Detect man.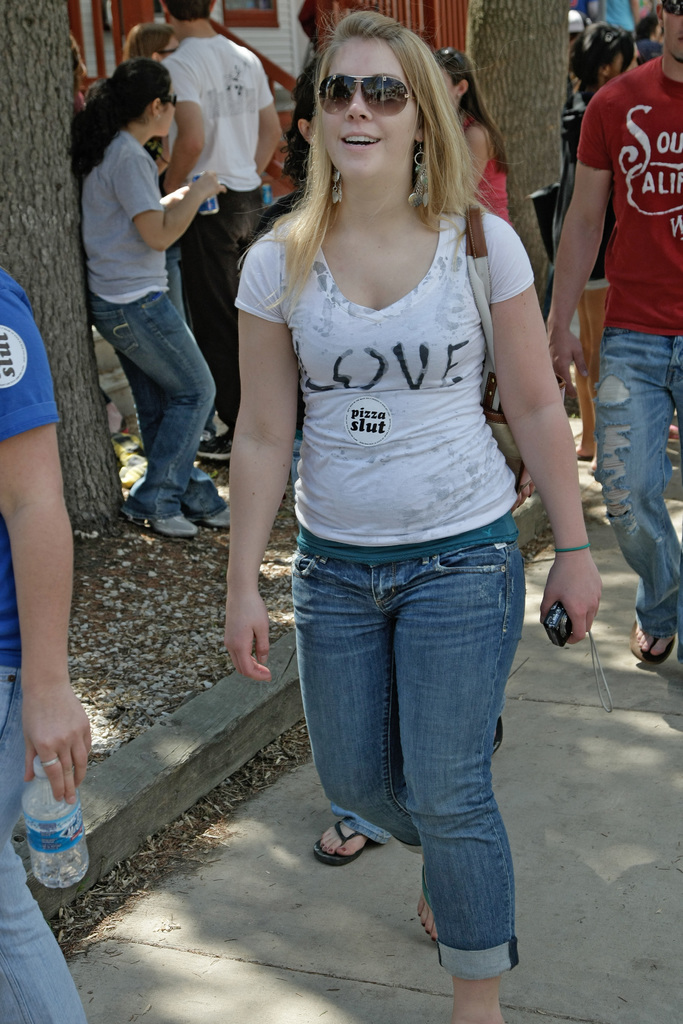
Detected at BBox(157, 0, 284, 455).
